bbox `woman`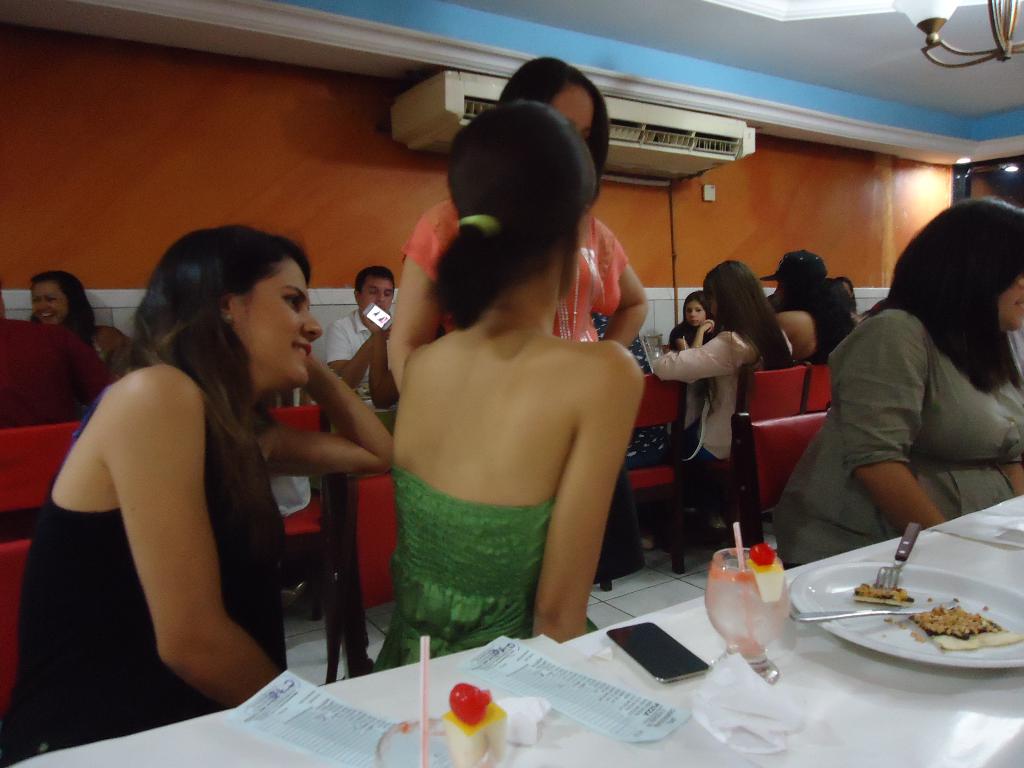
648, 260, 799, 500
